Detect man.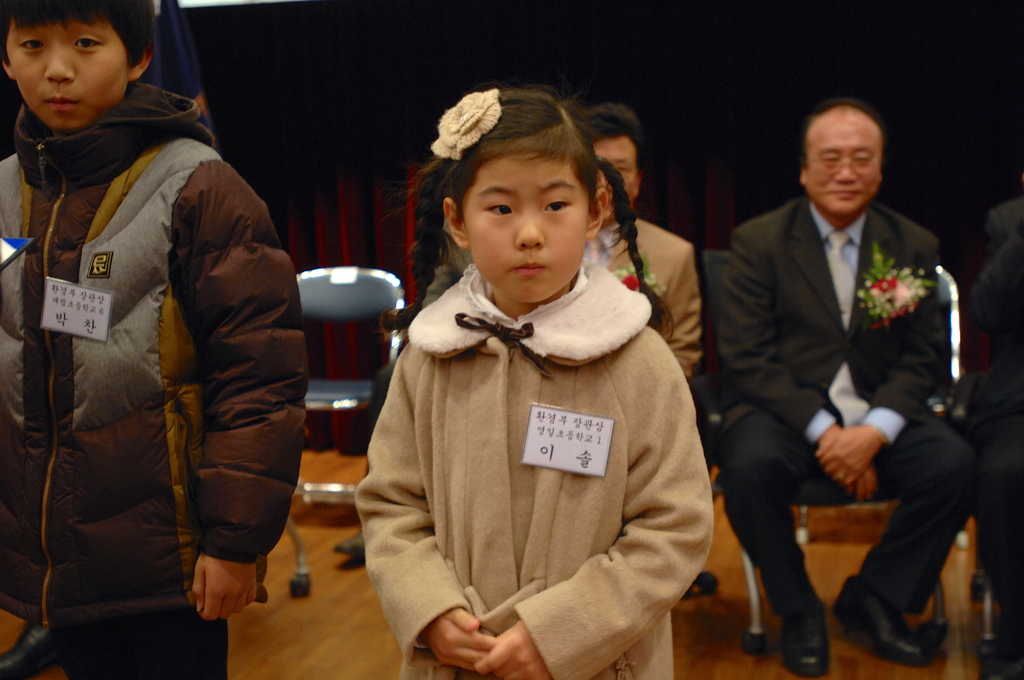
Detected at left=576, top=98, right=714, bottom=388.
